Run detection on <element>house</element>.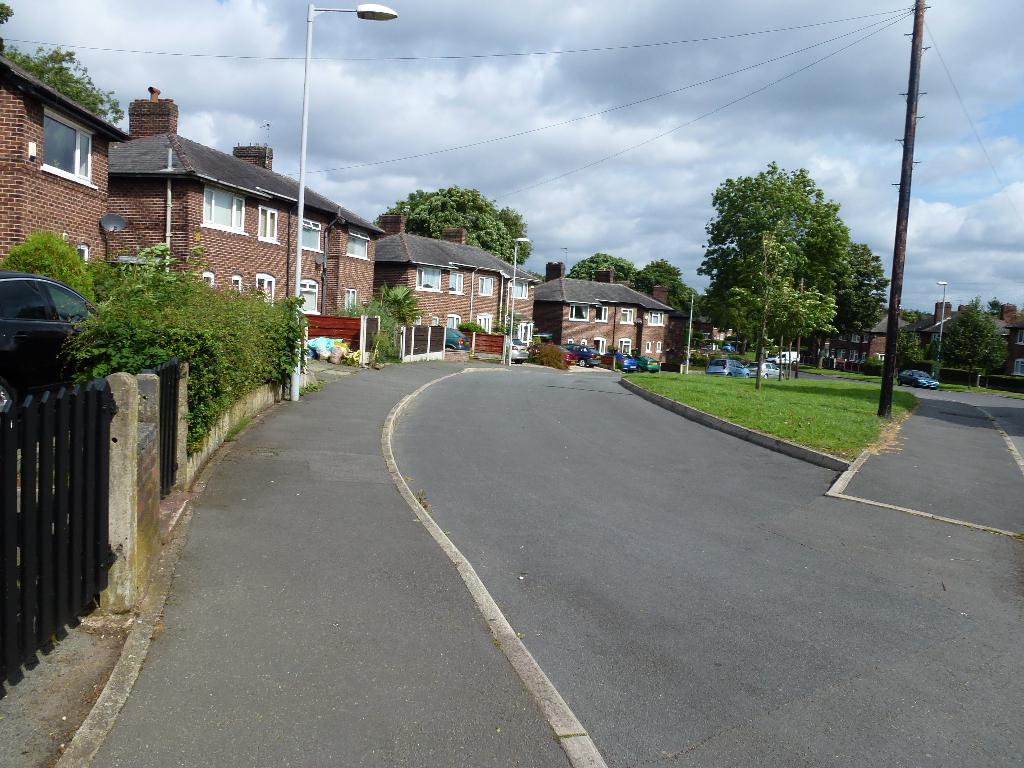
Result: box(535, 262, 678, 365).
